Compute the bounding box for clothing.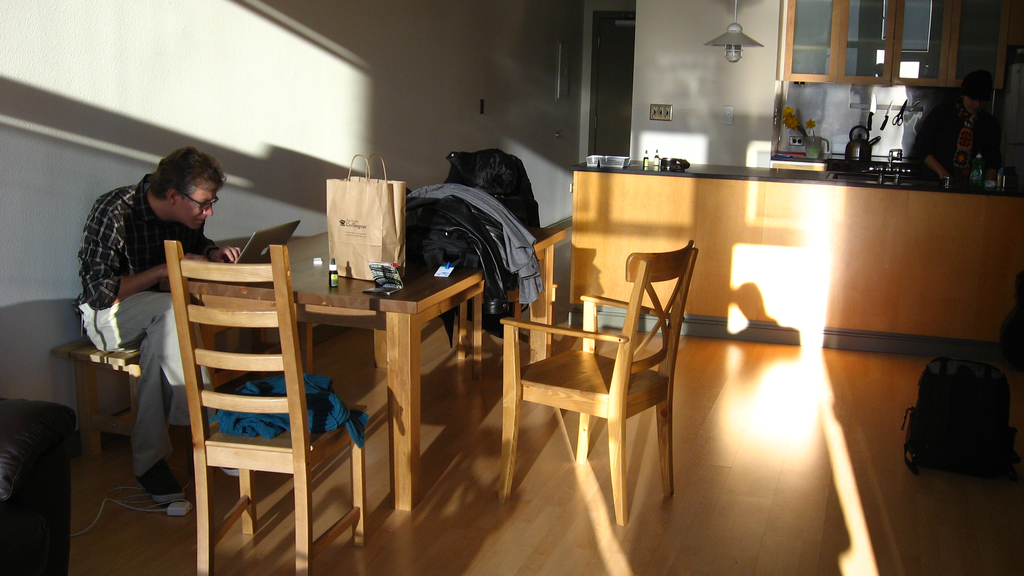
left=209, top=373, right=370, bottom=449.
